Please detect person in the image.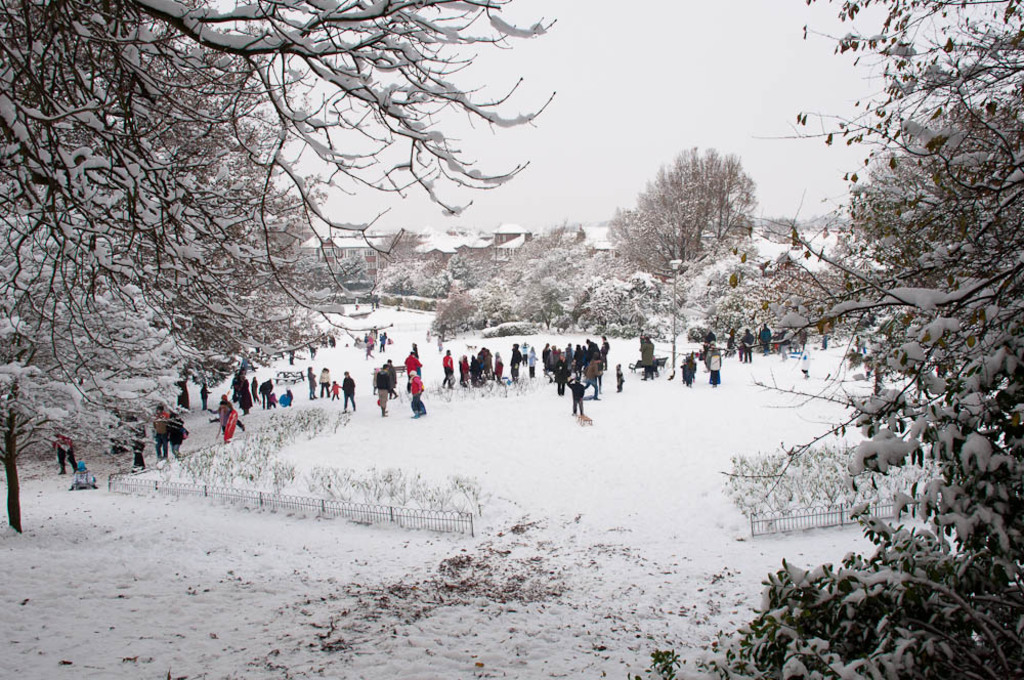
(x1=164, y1=406, x2=185, y2=458).
